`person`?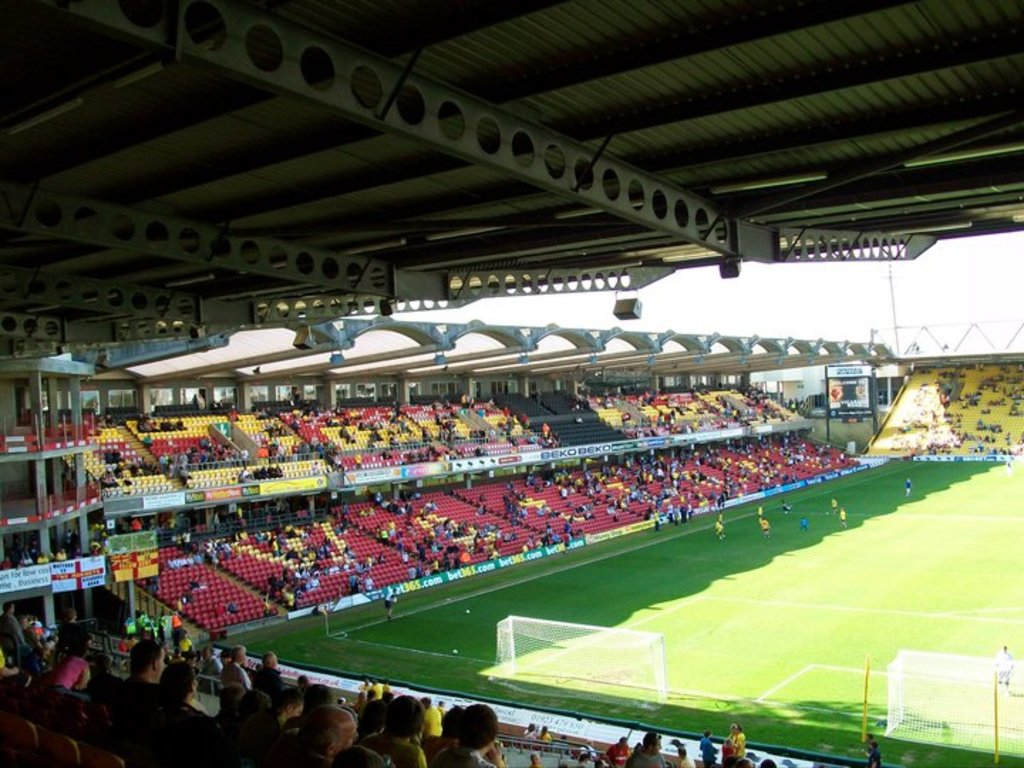
784 499 795 513
